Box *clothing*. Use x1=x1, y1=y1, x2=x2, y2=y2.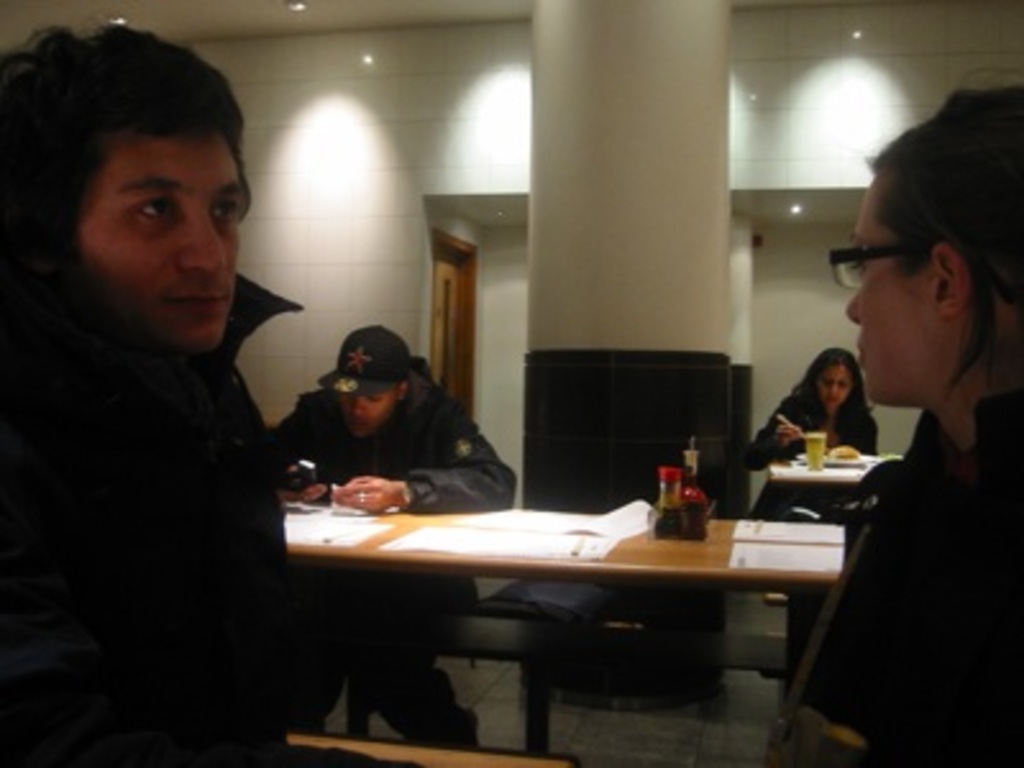
x1=773, y1=389, x2=1021, y2=765.
